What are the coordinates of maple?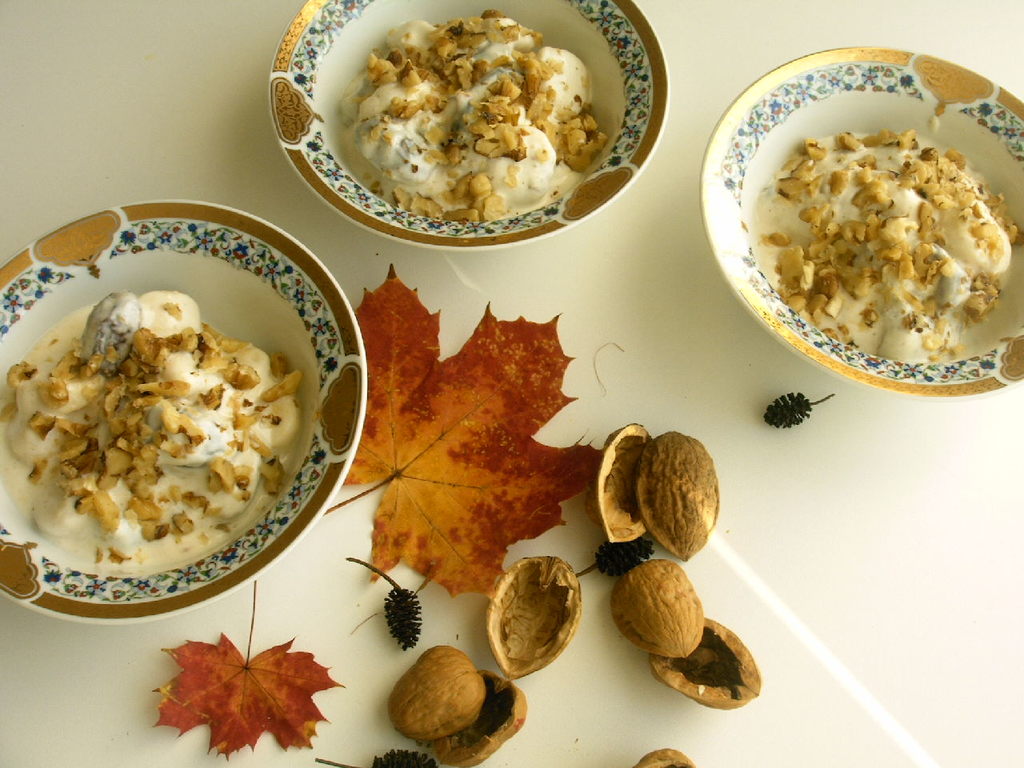
detection(151, 582, 343, 766).
